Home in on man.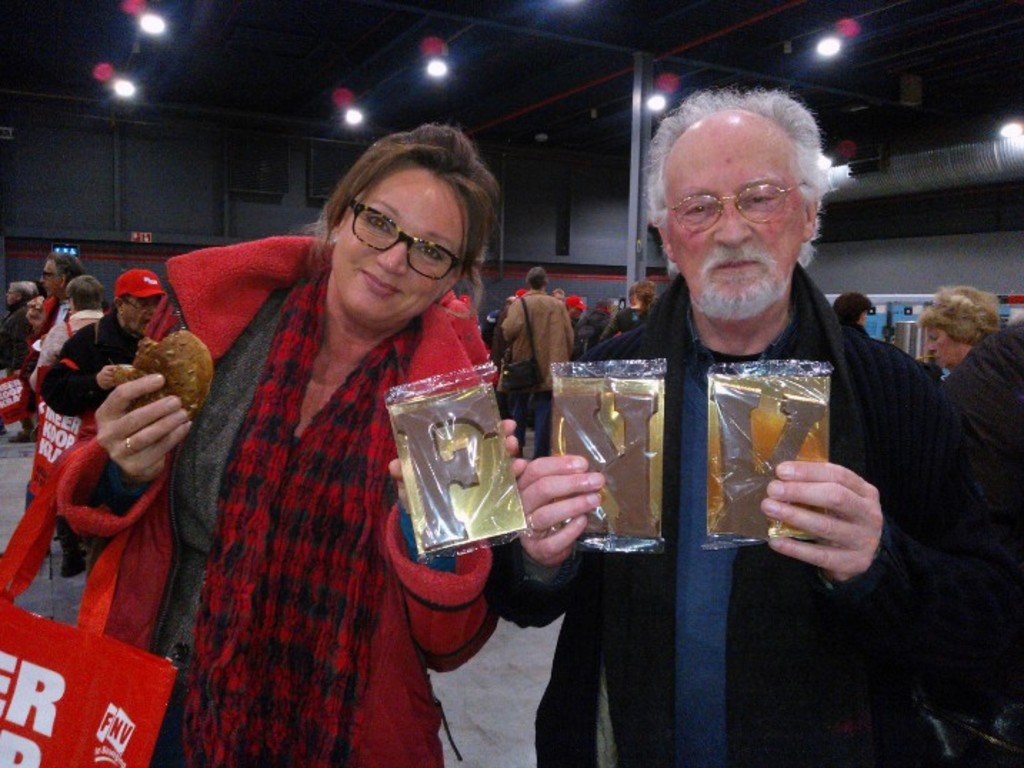
Homed in at l=0, t=281, r=36, b=441.
